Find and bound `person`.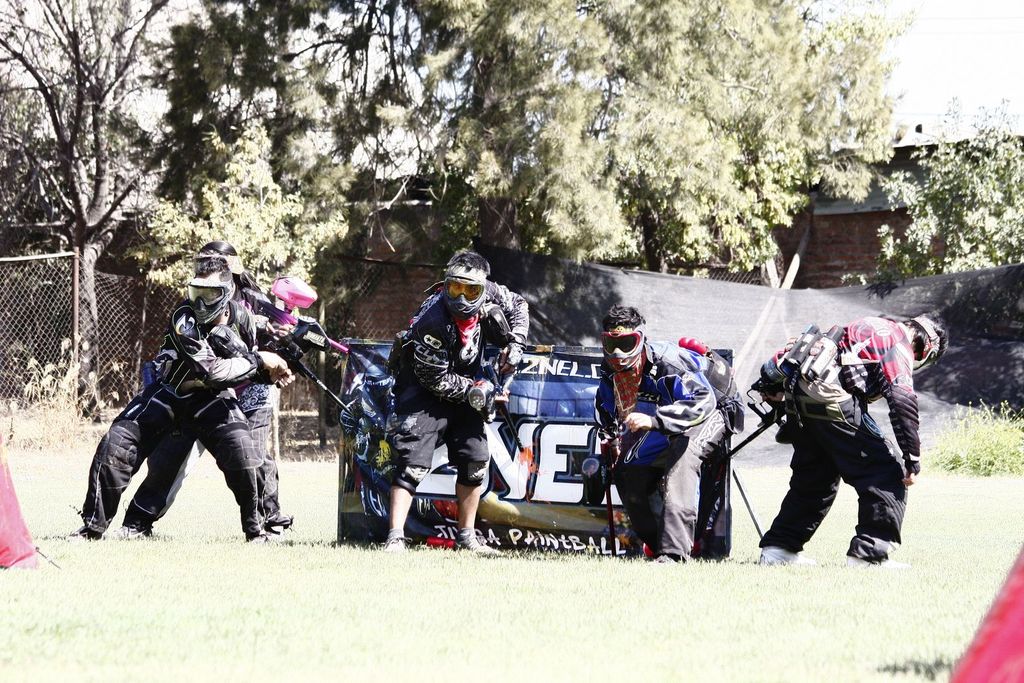
Bound: Rect(372, 242, 531, 554).
